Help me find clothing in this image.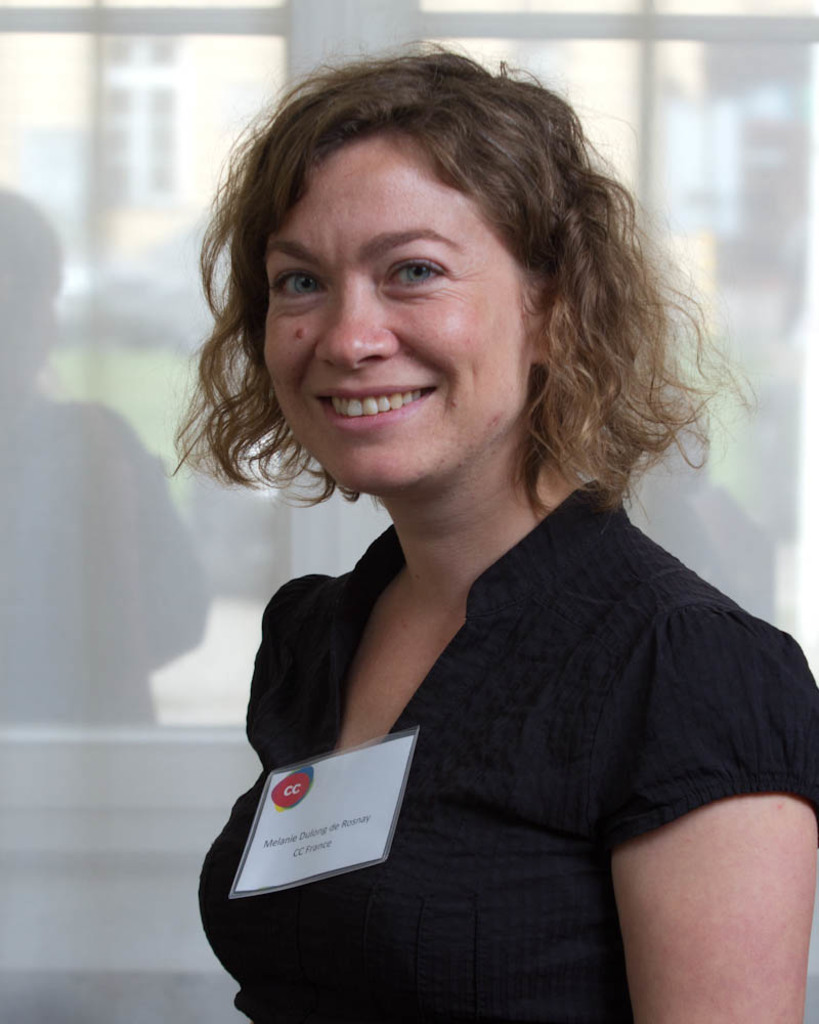
Found it: {"left": 139, "top": 456, "right": 817, "bottom": 992}.
